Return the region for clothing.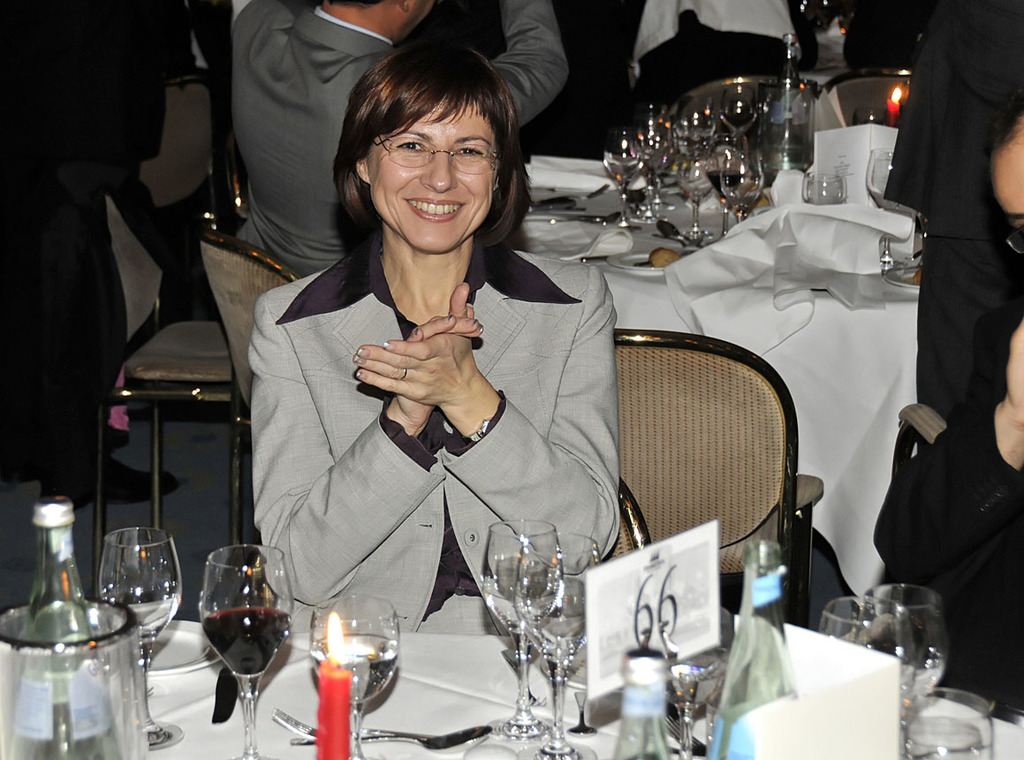
box=[232, 0, 569, 277].
